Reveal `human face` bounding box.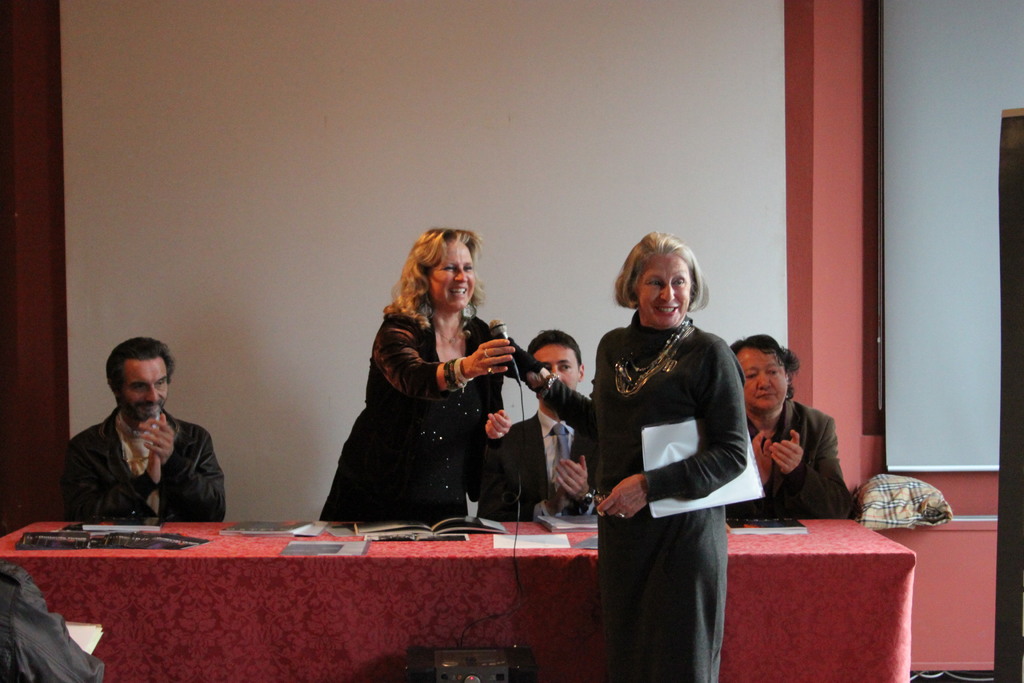
Revealed: left=422, top=236, right=473, bottom=309.
